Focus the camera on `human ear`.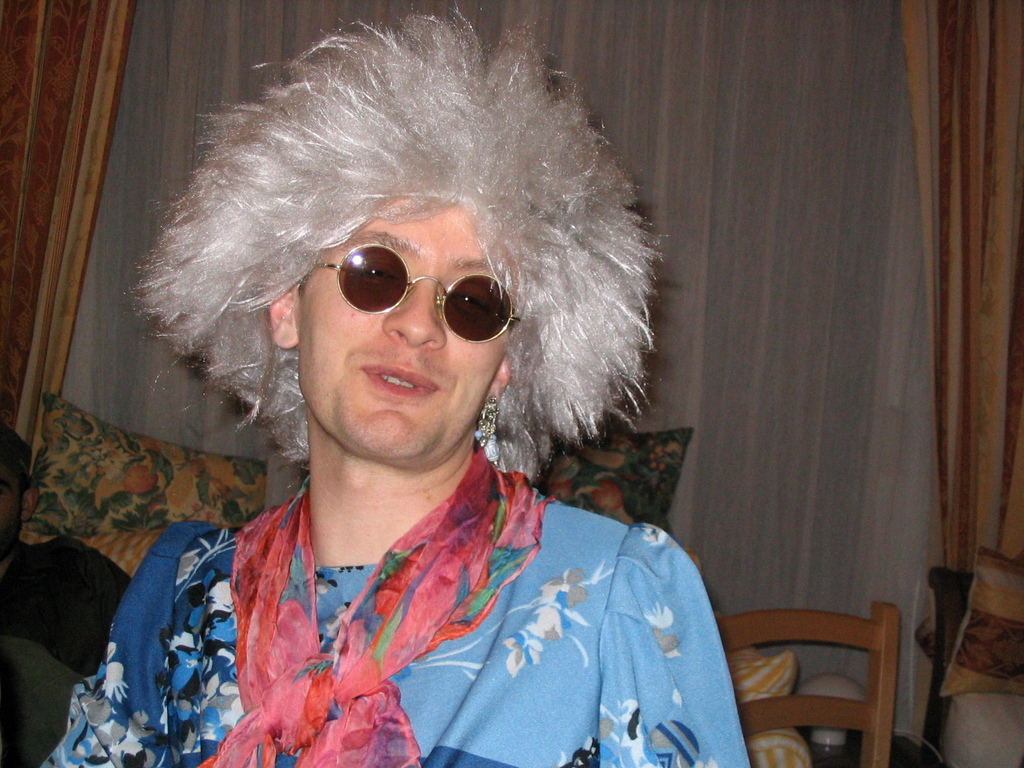
Focus region: left=268, top=291, right=299, bottom=348.
